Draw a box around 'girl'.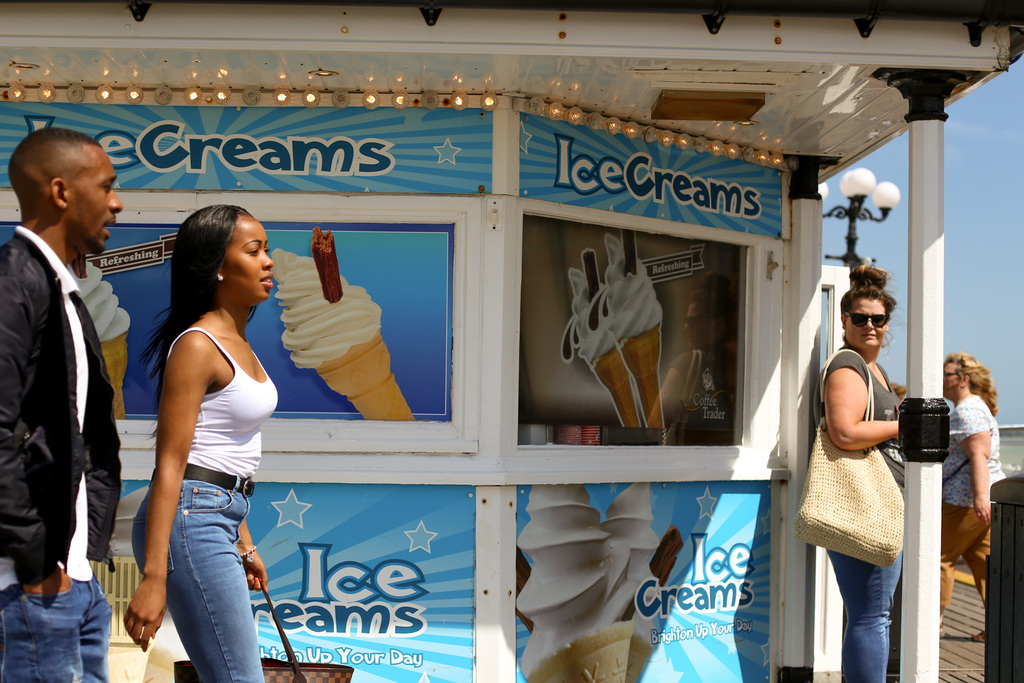
l=123, t=203, r=279, b=682.
